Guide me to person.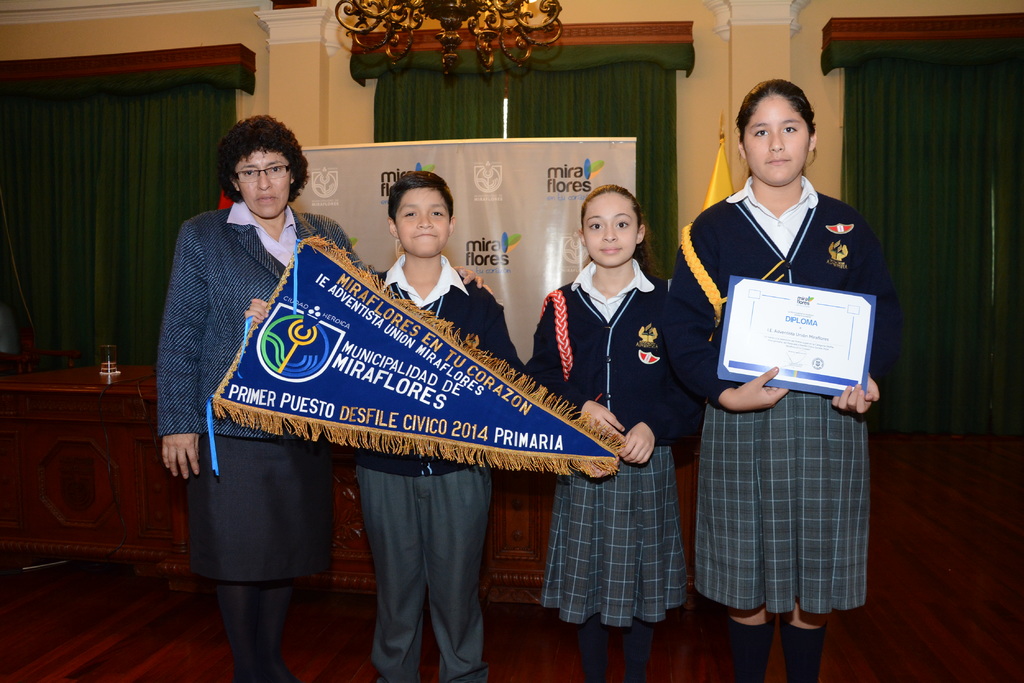
Guidance: <box>660,72,901,682</box>.
